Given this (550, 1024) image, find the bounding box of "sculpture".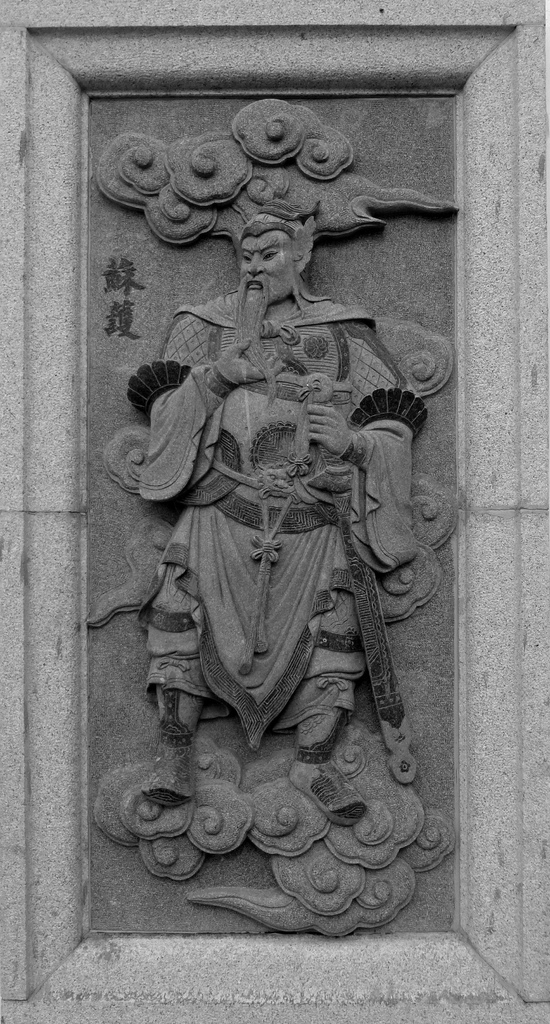
65:95:480:922.
